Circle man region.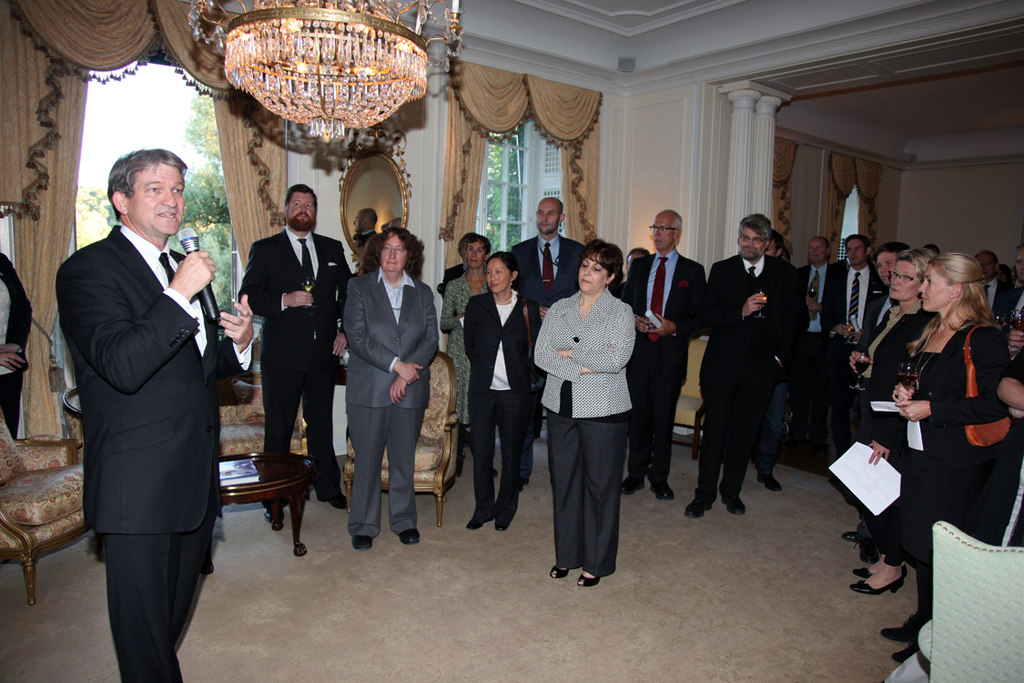
Region: BBox(1003, 247, 1023, 337).
